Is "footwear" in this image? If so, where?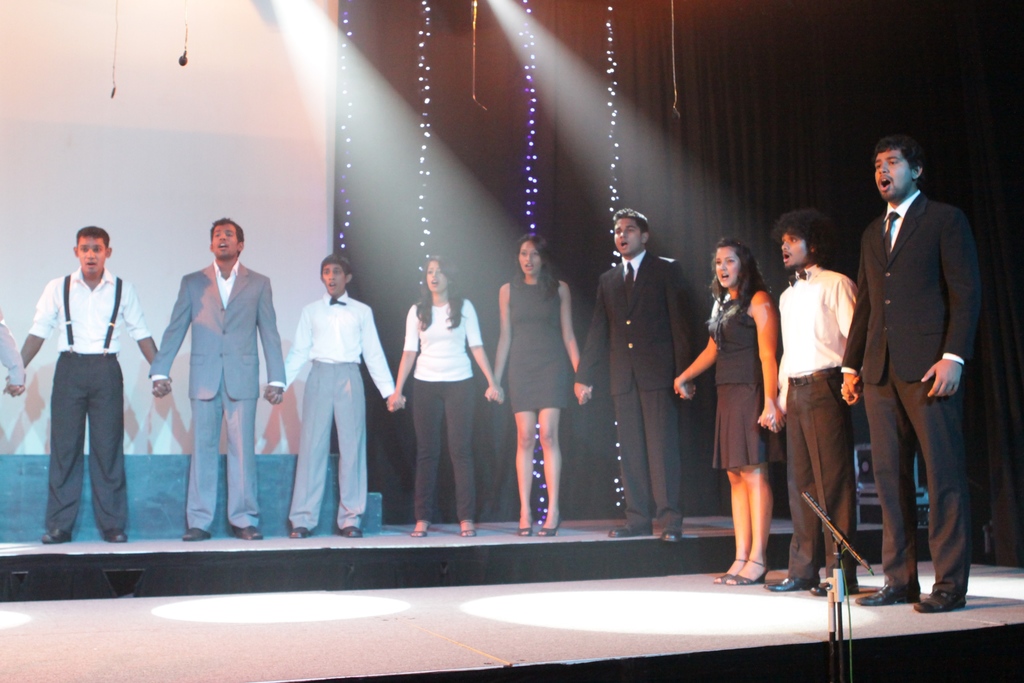
Yes, at <region>42, 527, 74, 544</region>.
